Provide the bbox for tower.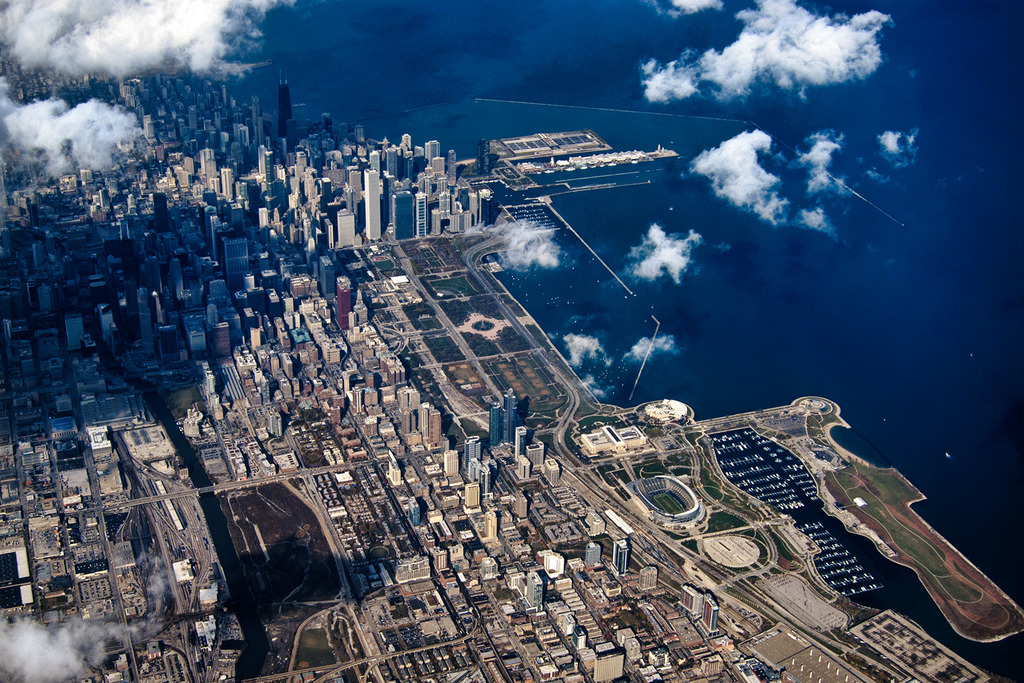
left=364, top=169, right=381, bottom=240.
